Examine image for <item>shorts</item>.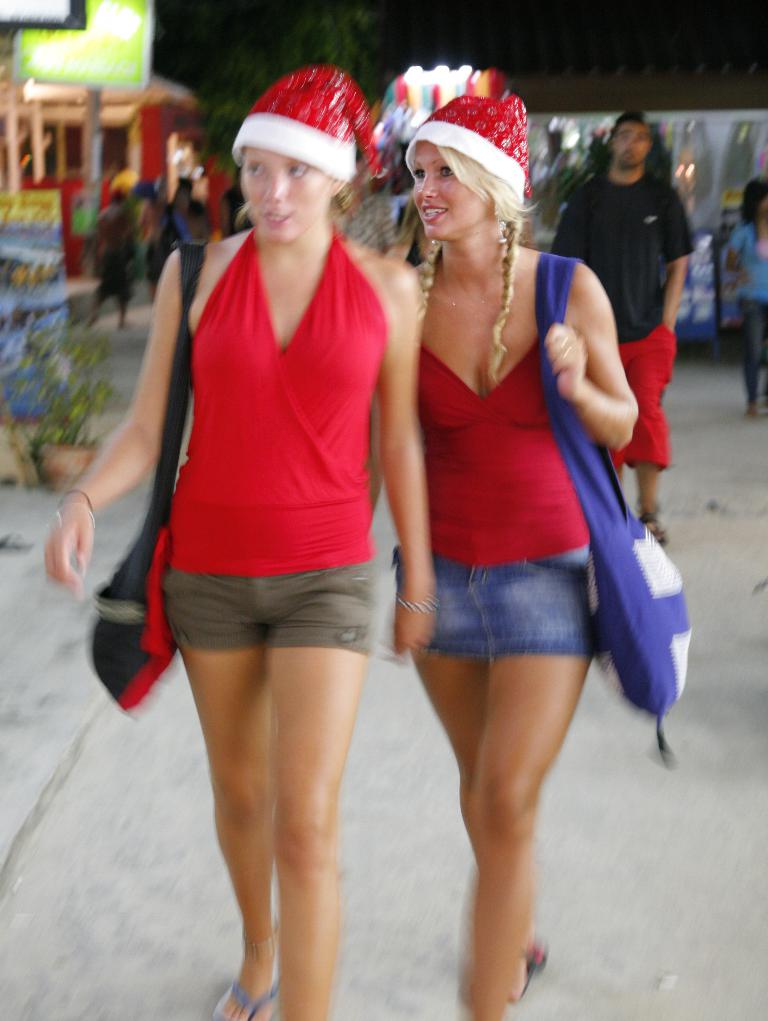
Examination result: [601,322,673,466].
